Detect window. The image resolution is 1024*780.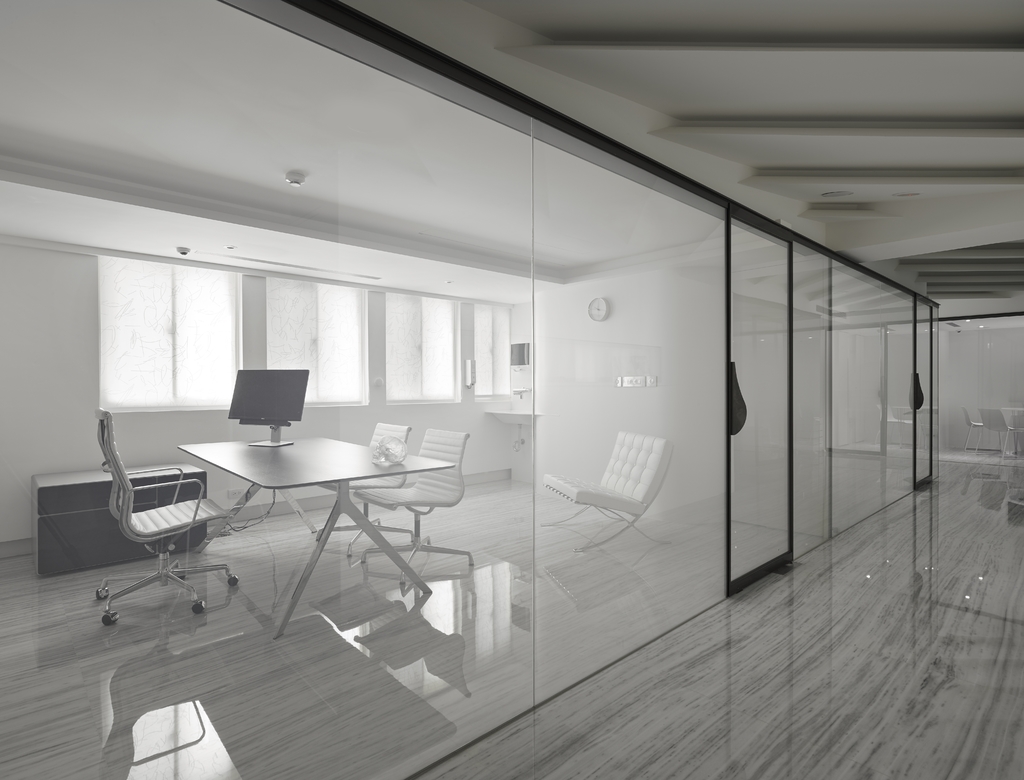
crop(384, 292, 464, 402).
